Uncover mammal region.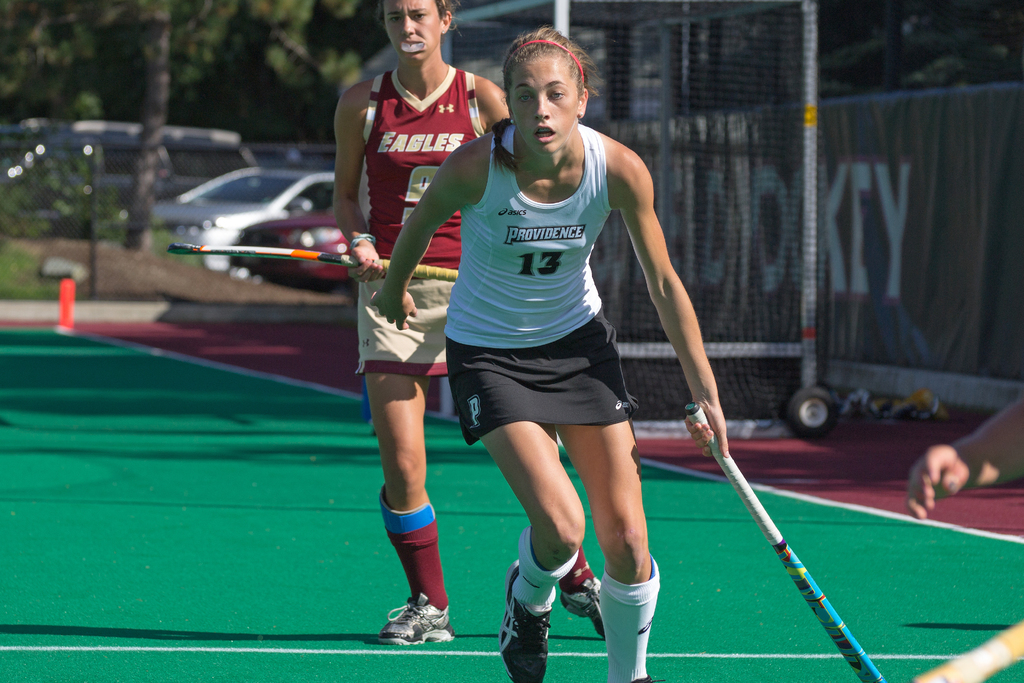
Uncovered: 330/0/607/643.
